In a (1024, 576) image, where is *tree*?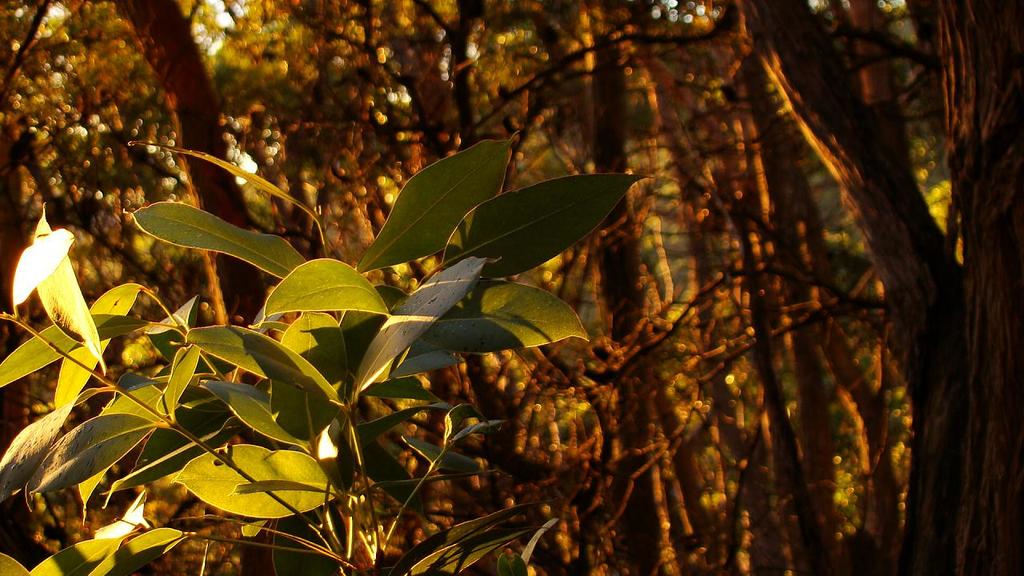
l=0, t=0, r=1023, b=575.
